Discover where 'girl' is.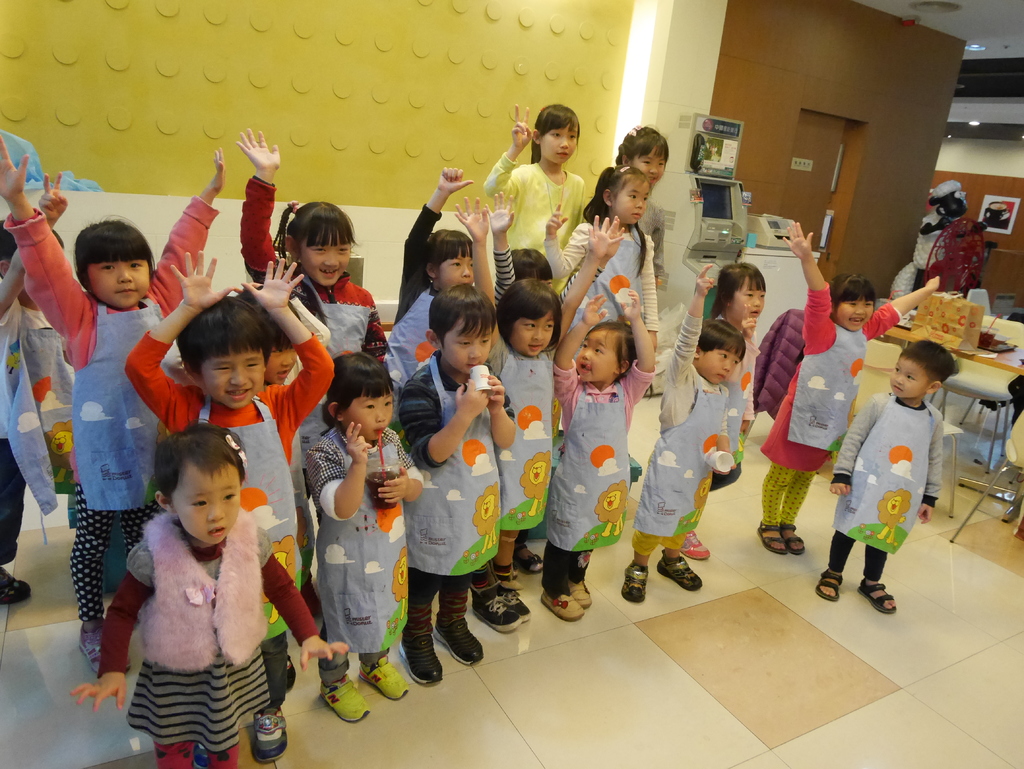
Discovered at box(304, 337, 427, 723).
